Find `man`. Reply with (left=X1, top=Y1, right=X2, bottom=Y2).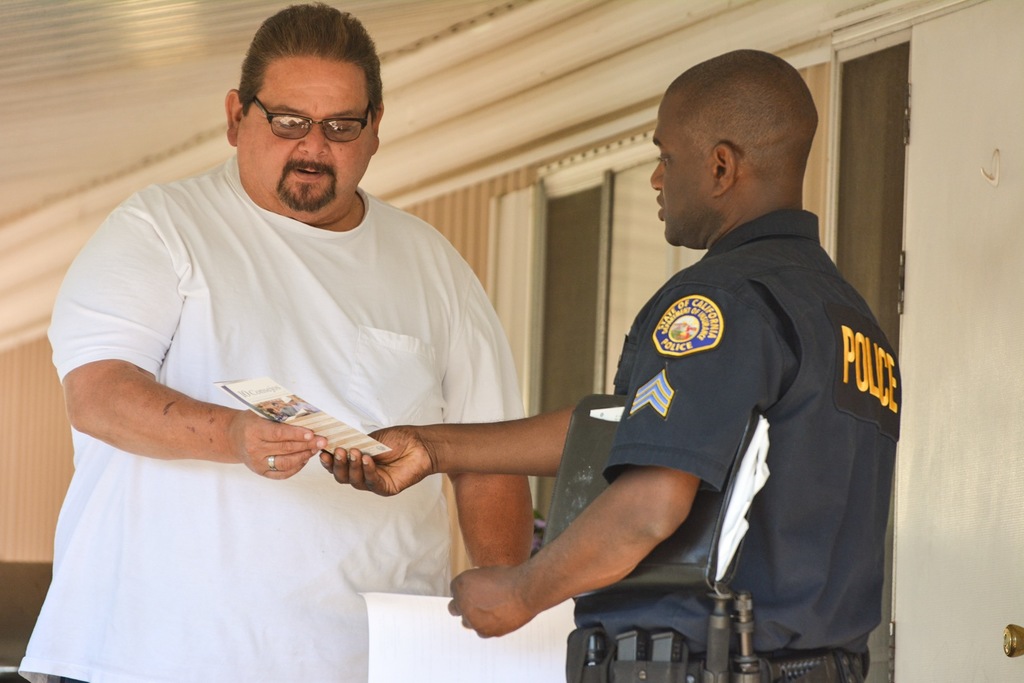
(left=400, top=71, right=903, bottom=671).
